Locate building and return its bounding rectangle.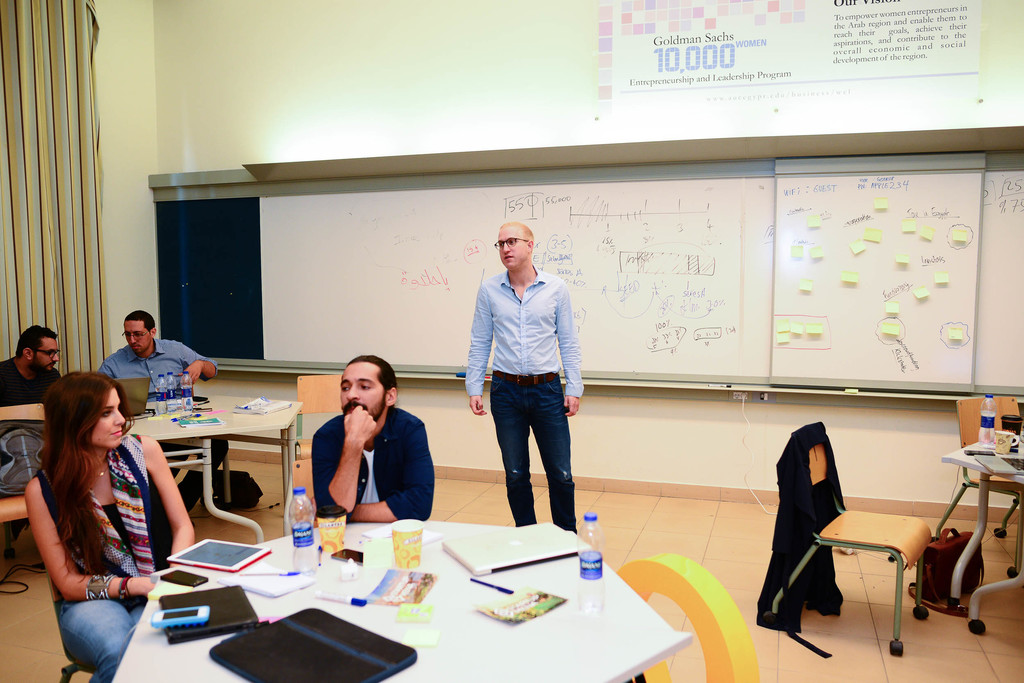
<region>0, 0, 1023, 682</region>.
